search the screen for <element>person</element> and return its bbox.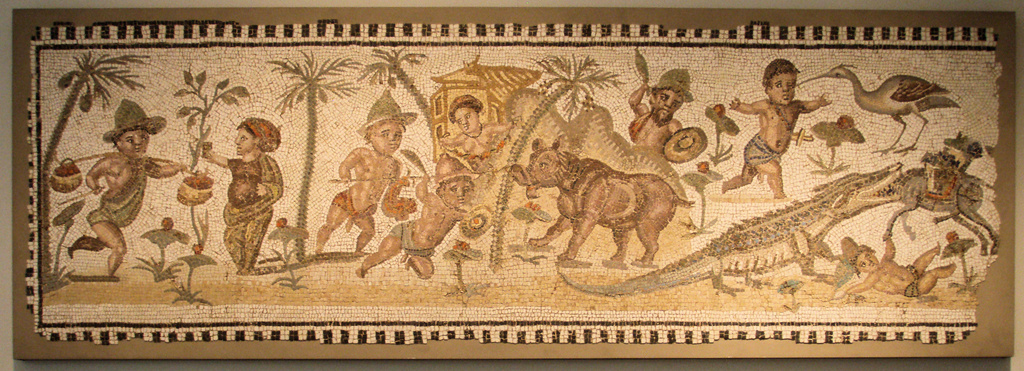
Found: select_region(629, 66, 690, 171).
